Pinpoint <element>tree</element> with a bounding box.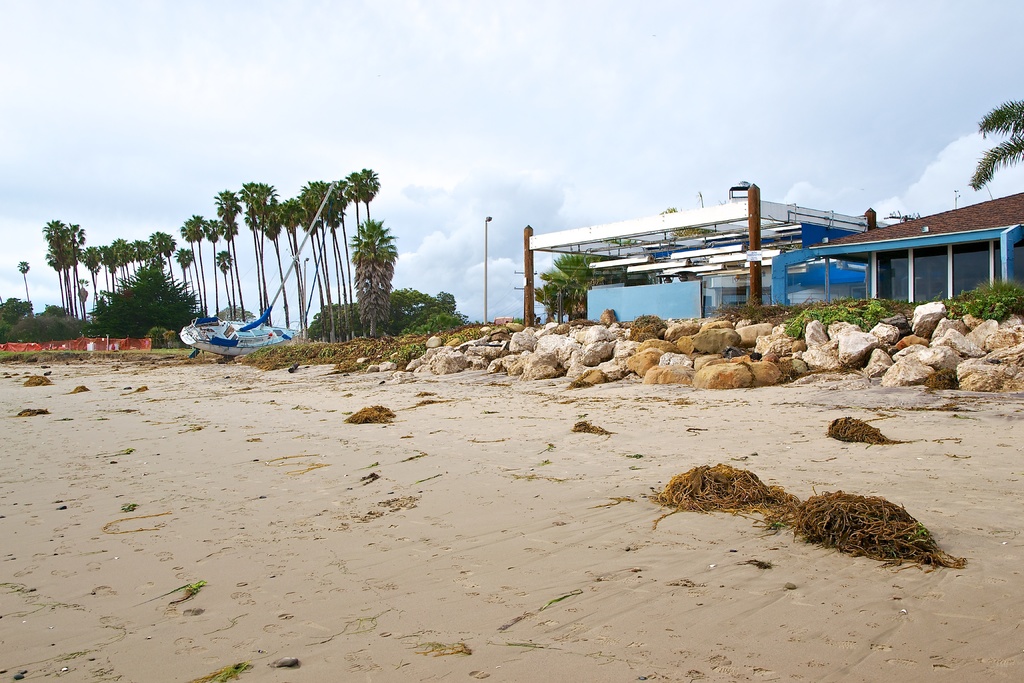
<region>6, 304, 109, 344</region>.
